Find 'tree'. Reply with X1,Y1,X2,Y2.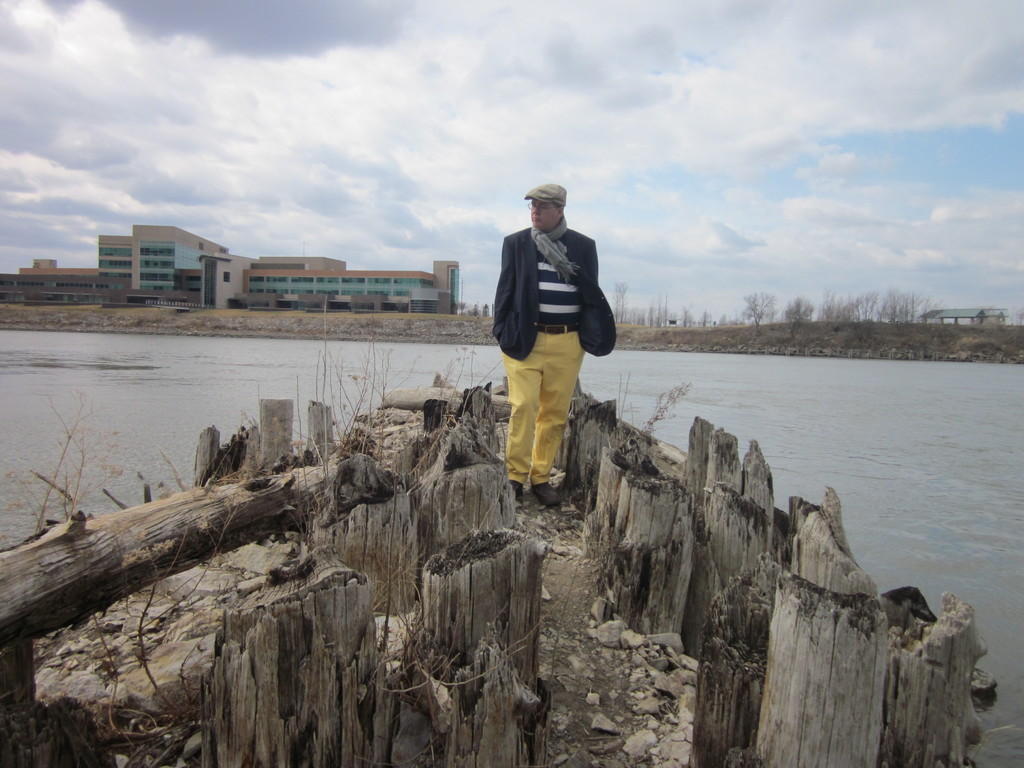
971,306,1011,328.
